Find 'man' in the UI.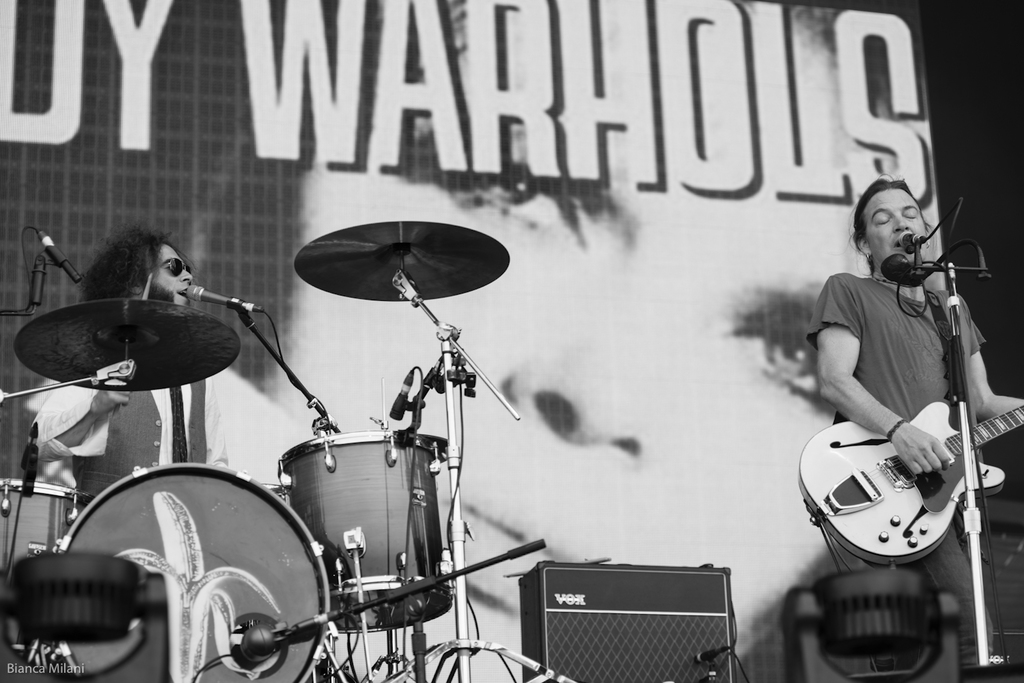
UI element at bbox=[24, 226, 229, 519].
